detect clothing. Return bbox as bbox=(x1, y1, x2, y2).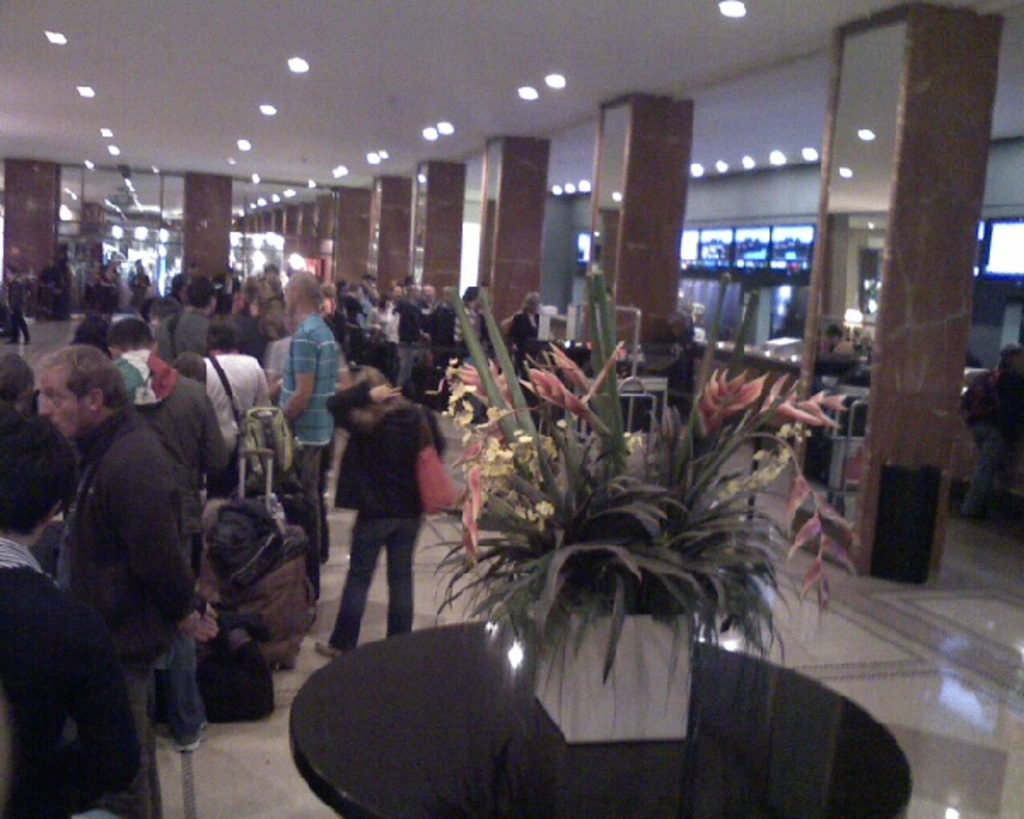
bbox=(503, 317, 555, 355).
